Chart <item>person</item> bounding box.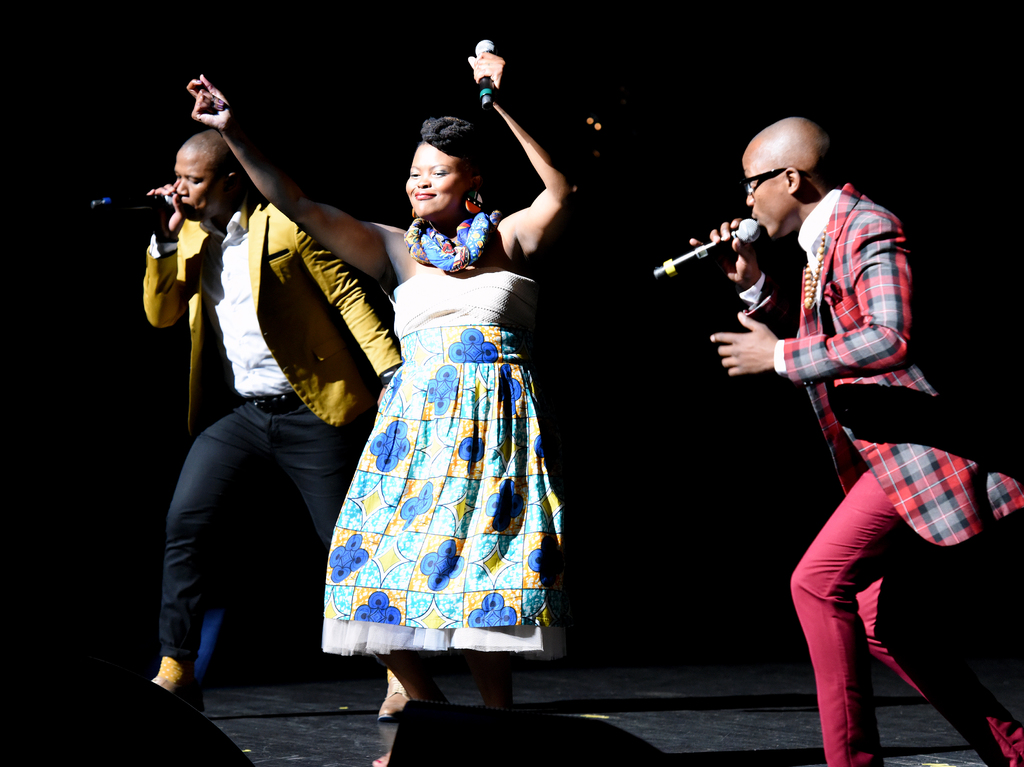
Charted: bbox=[706, 114, 1023, 764].
